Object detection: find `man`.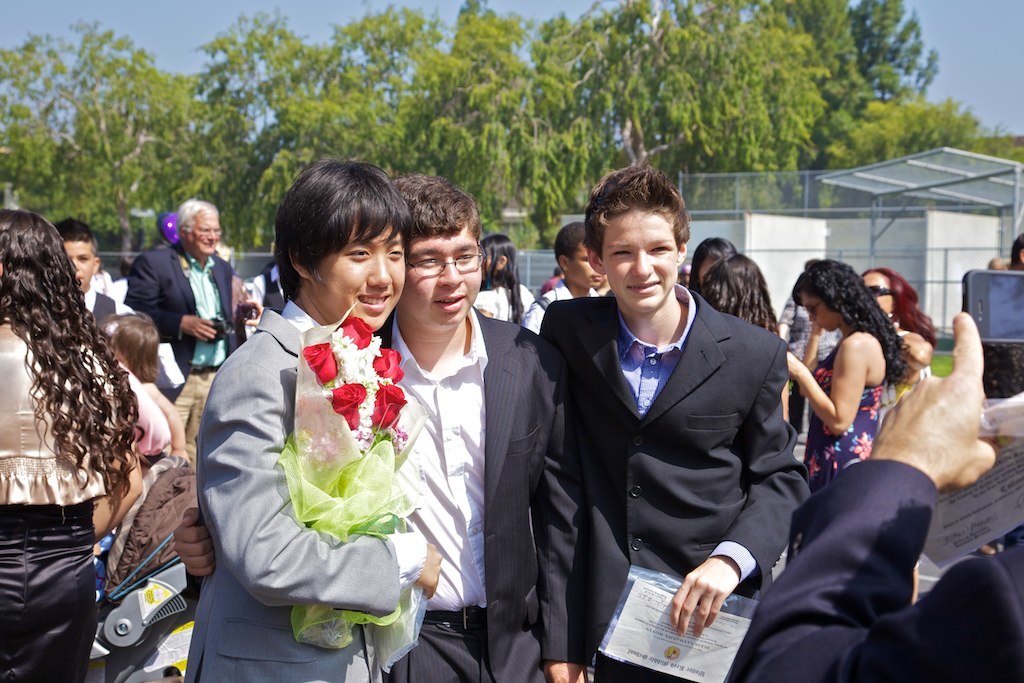
crop(185, 157, 439, 682).
